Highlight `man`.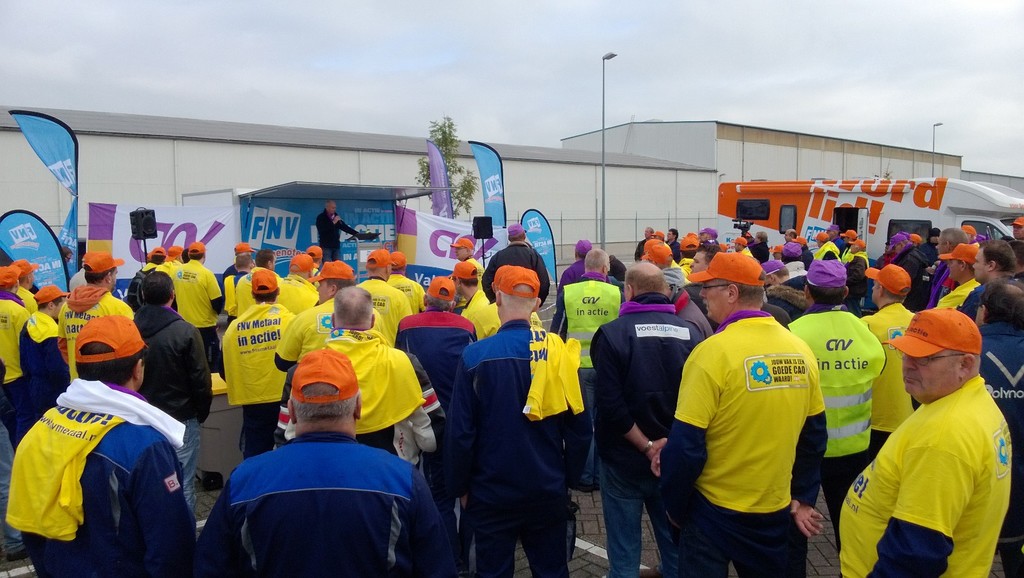
Highlighted region: 431/268/583/577.
